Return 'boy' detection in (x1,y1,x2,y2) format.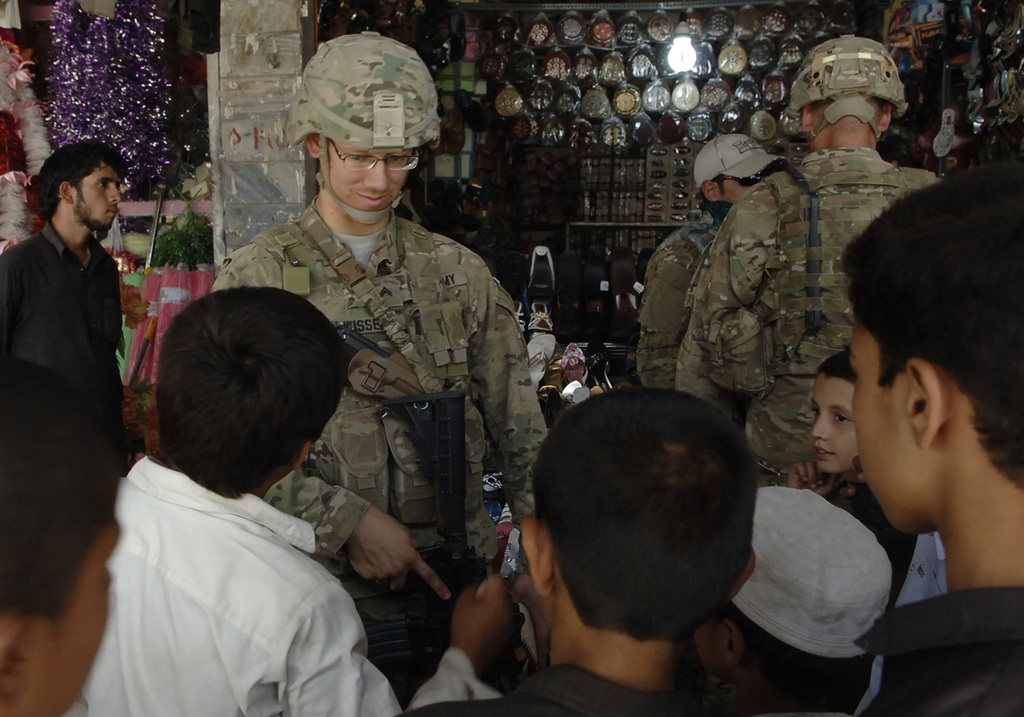
(778,350,915,548).
